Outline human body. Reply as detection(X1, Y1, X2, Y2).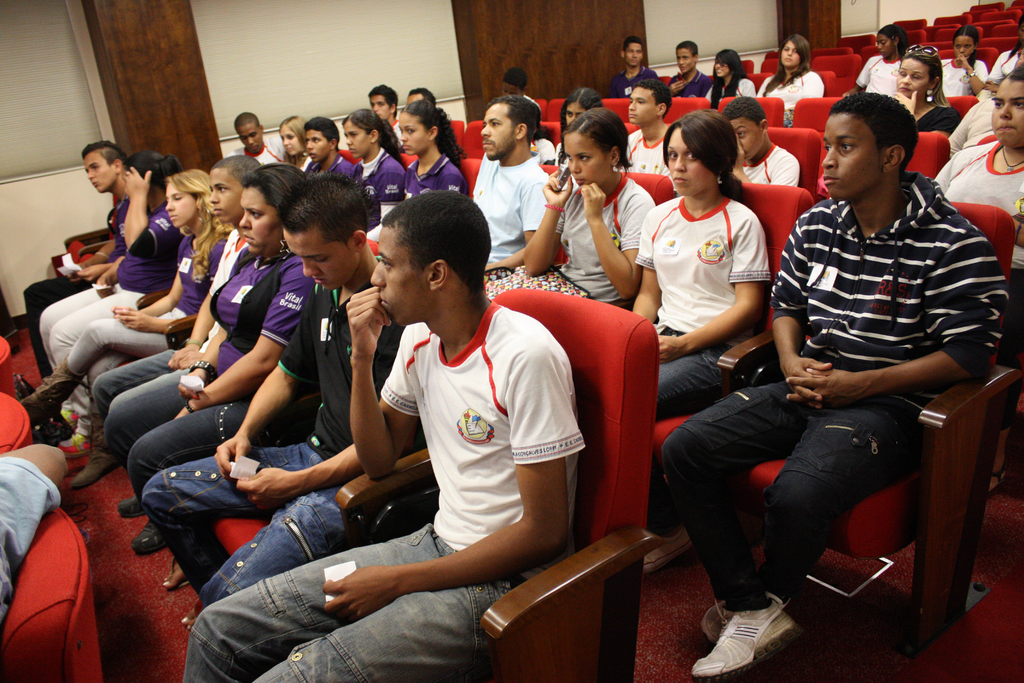
detection(47, 148, 173, 383).
